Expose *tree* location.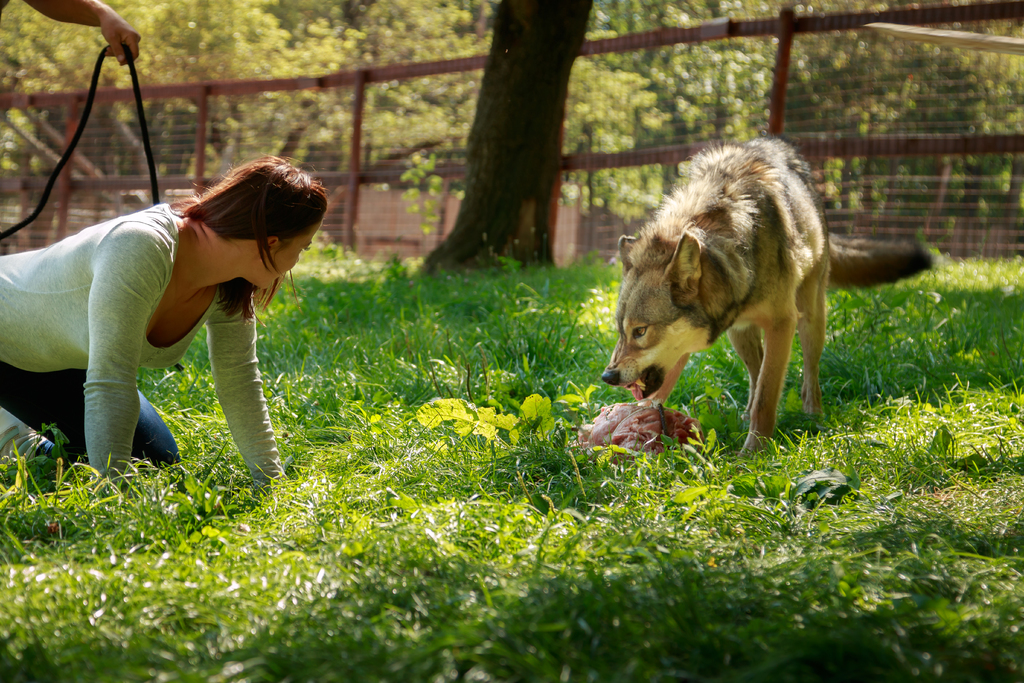
Exposed at [left=0, top=0, right=160, bottom=178].
